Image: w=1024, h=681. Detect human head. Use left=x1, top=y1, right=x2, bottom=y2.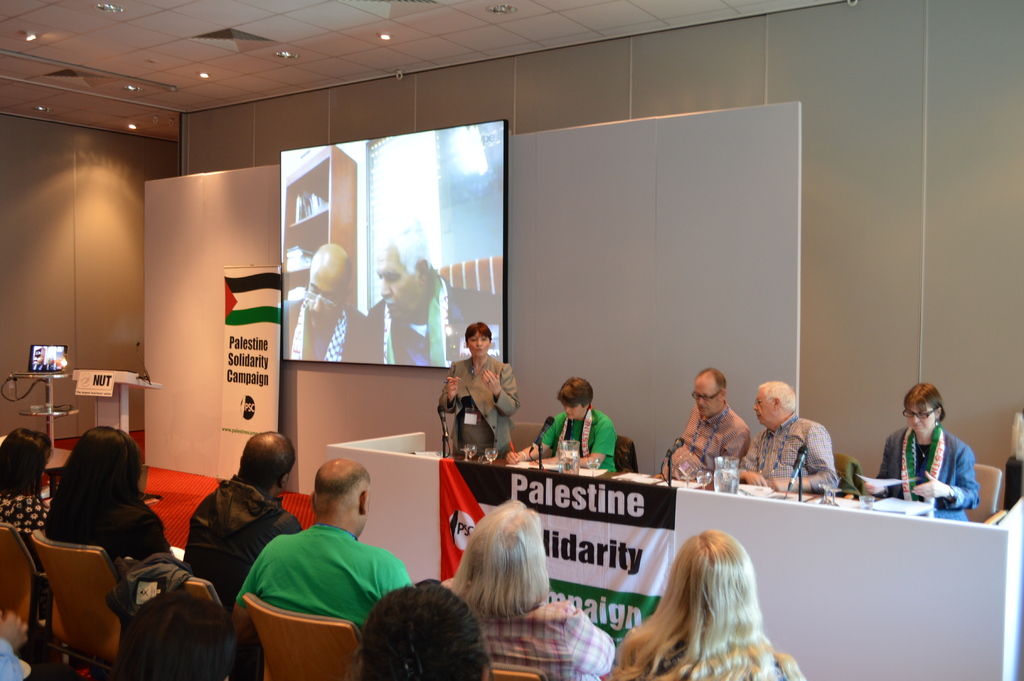
left=362, top=580, right=492, bottom=680.
